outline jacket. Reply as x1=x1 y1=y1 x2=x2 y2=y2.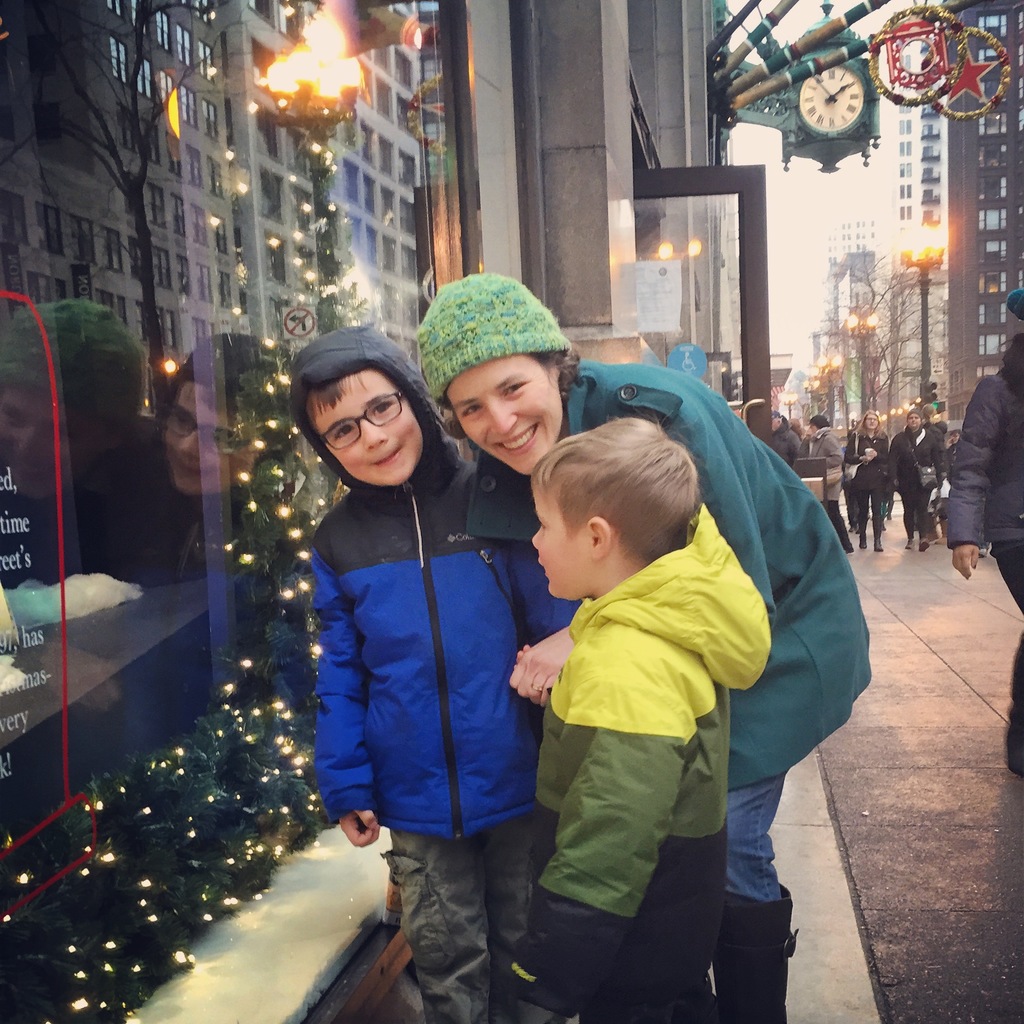
x1=809 y1=426 x2=844 y2=501.
